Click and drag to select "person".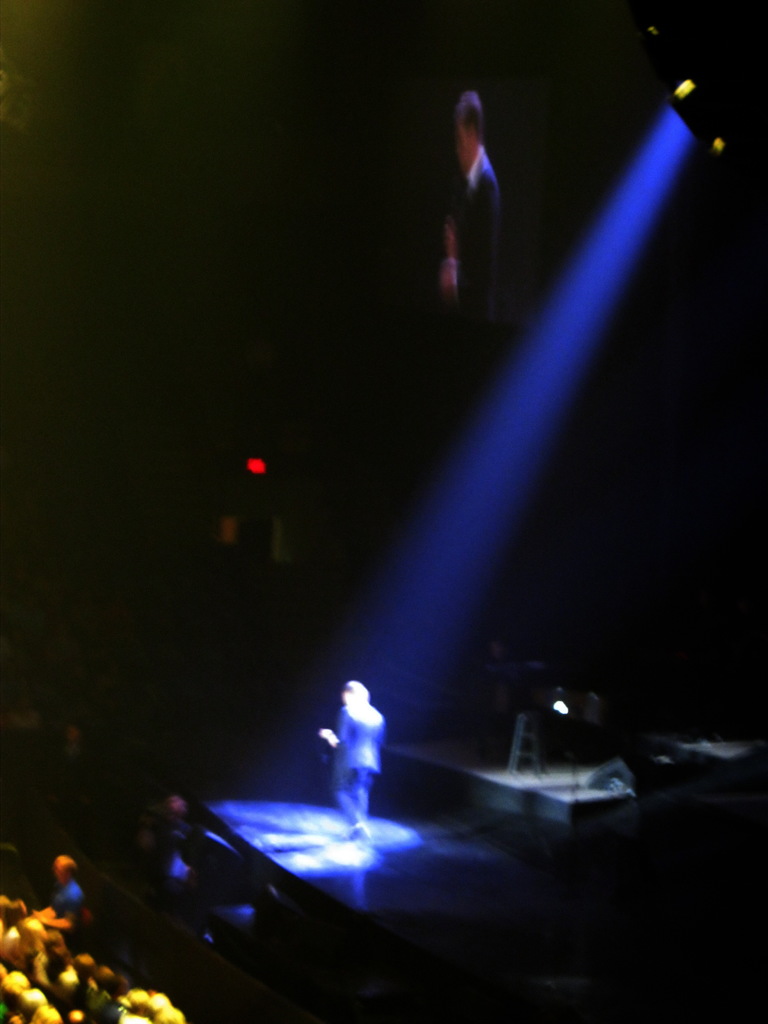
Selection: <bbox>312, 680, 391, 844</bbox>.
